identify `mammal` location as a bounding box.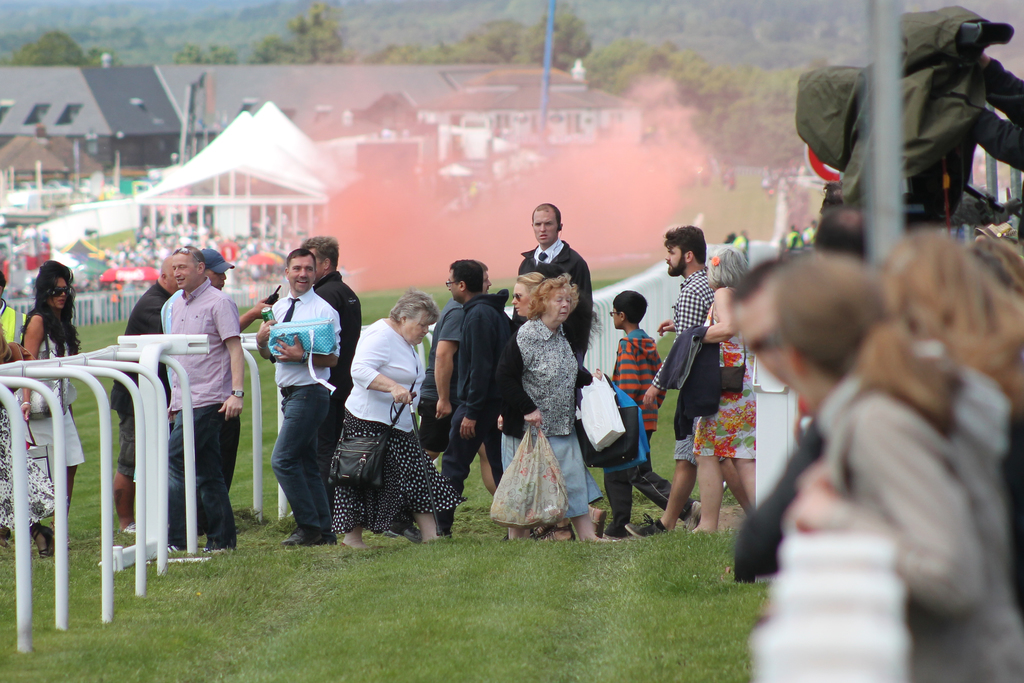
box(0, 325, 51, 558).
